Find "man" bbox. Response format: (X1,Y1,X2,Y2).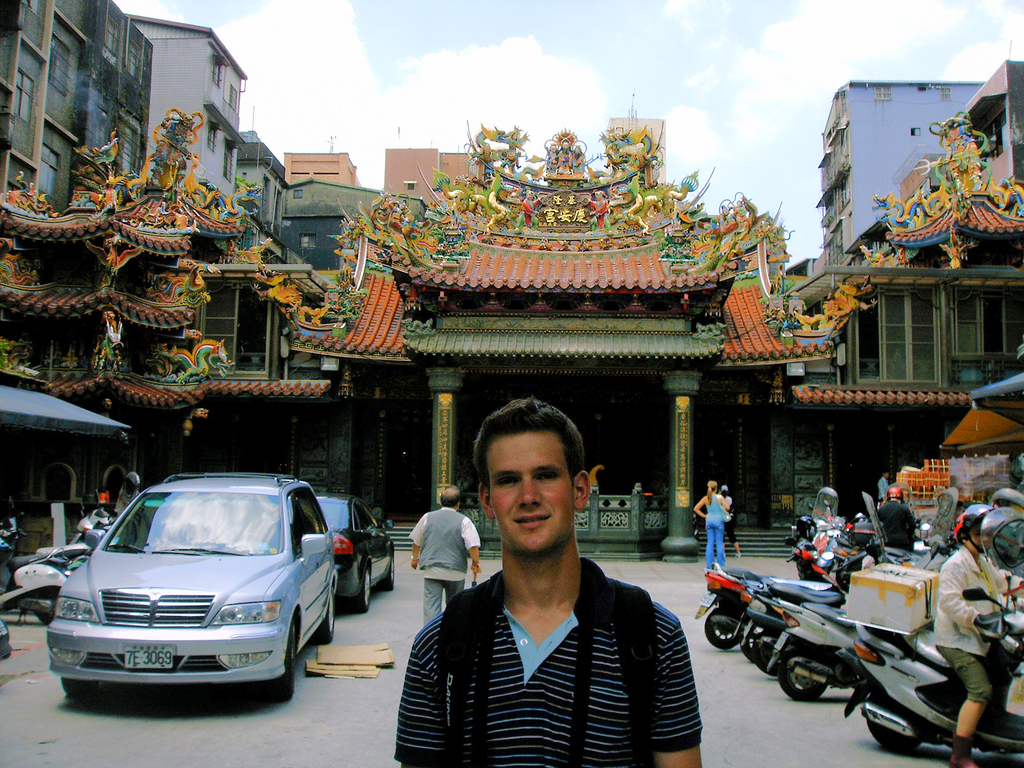
(935,500,1023,764).
